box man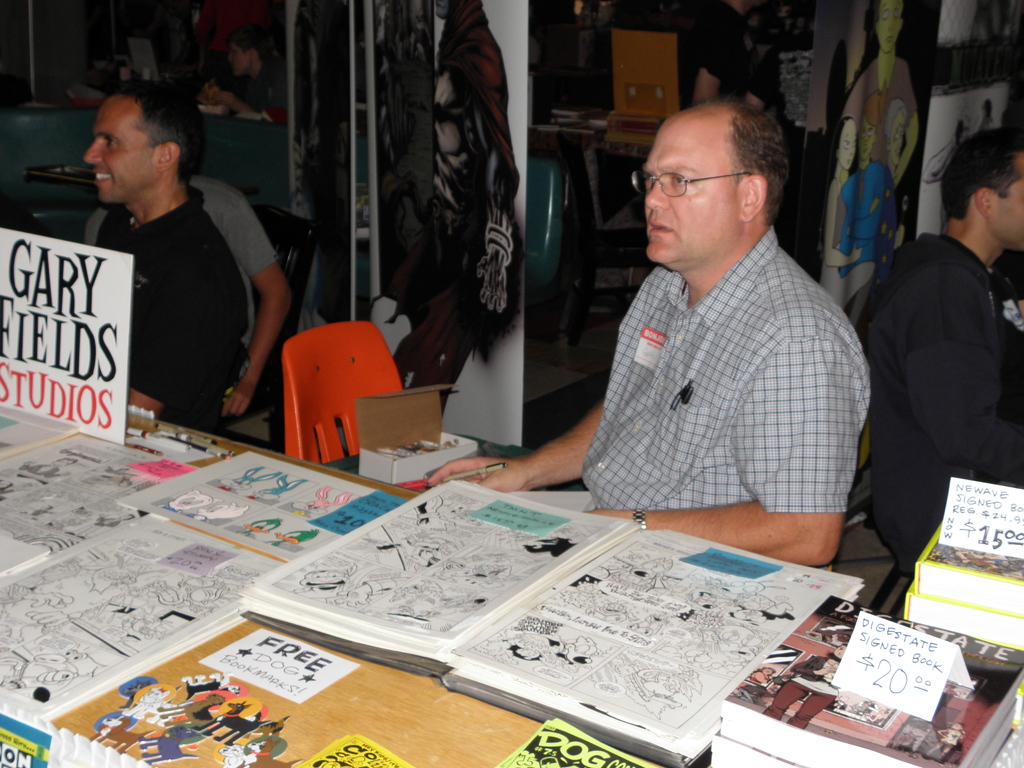
{"x1": 835, "y1": 123, "x2": 1023, "y2": 554}
